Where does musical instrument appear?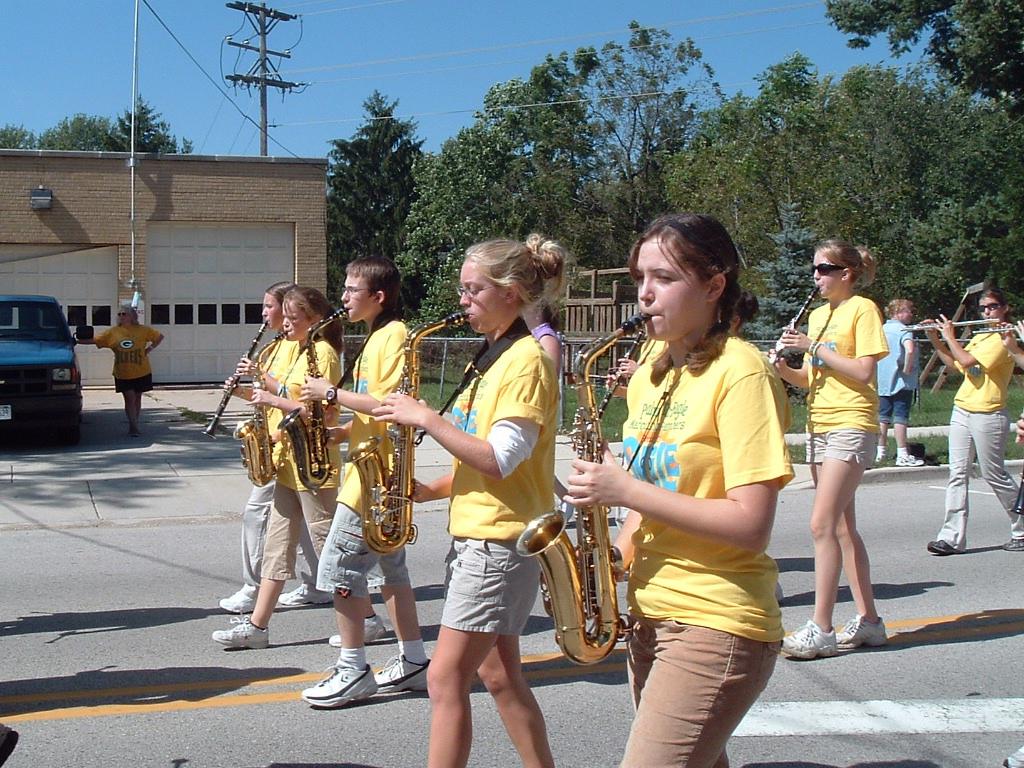
Appears at (511, 311, 655, 669).
